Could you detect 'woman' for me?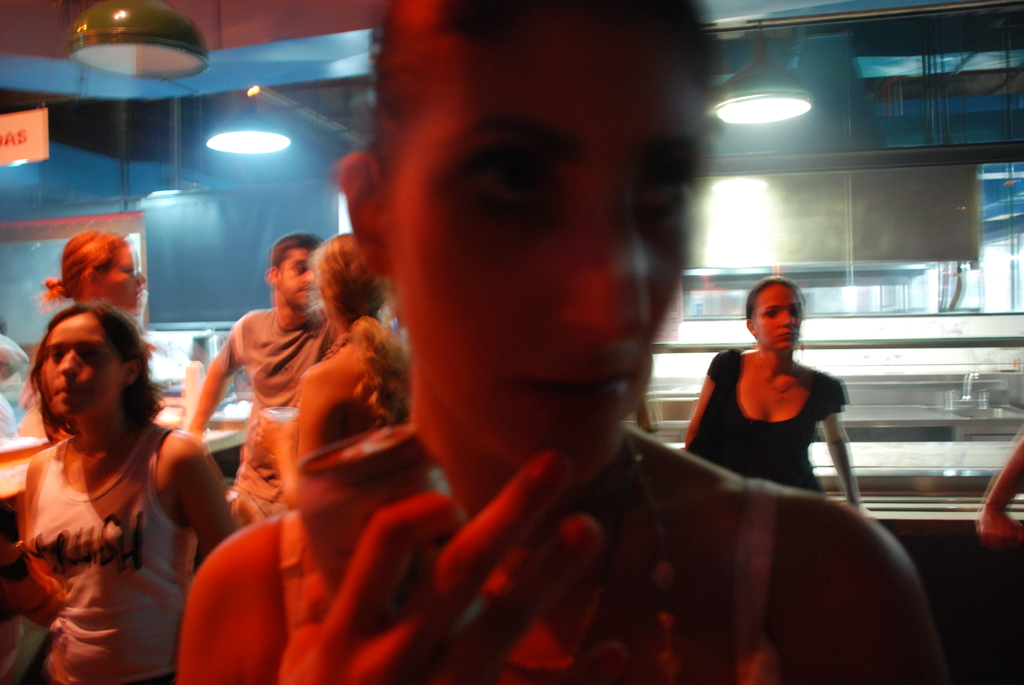
Detection result: [left=173, top=0, right=944, bottom=684].
